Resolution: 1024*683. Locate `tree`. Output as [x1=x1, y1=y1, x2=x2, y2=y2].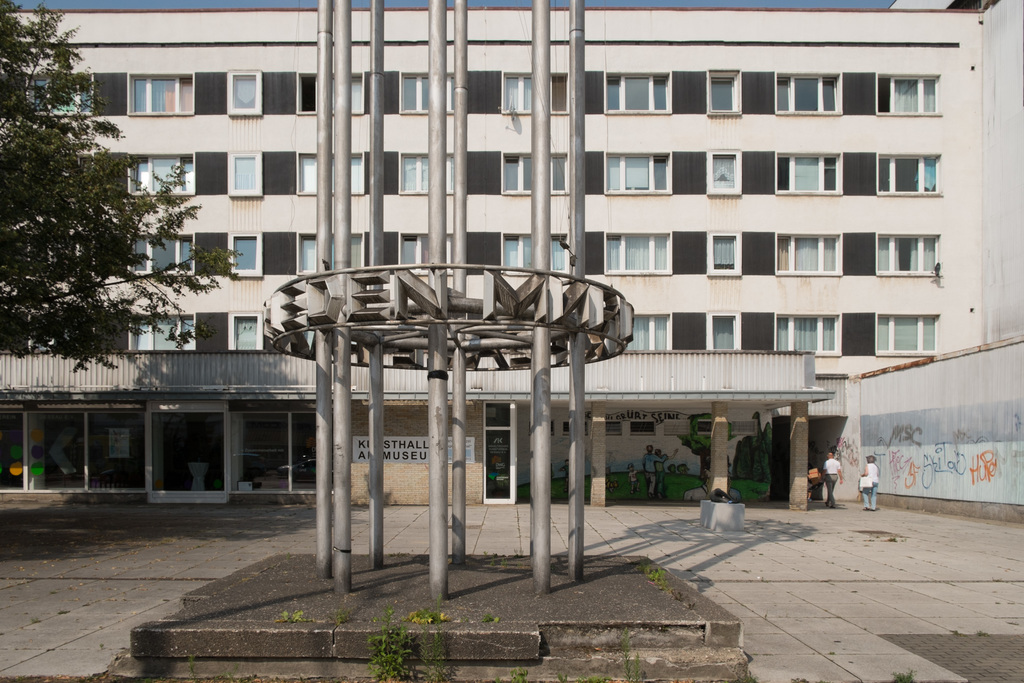
[x1=8, y1=25, x2=192, y2=443].
